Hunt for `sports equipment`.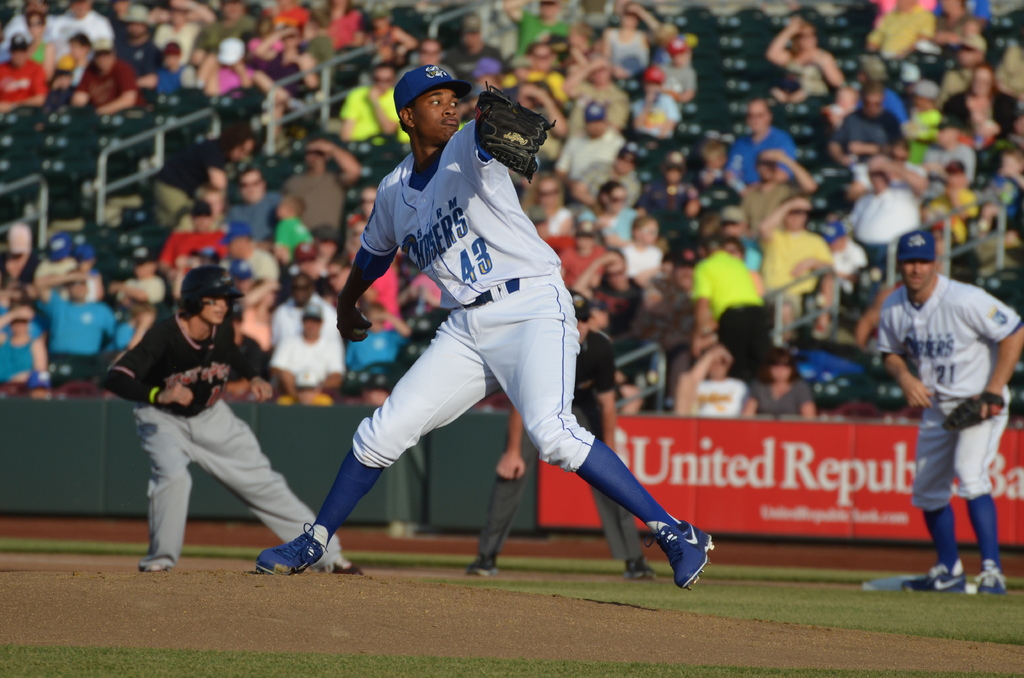
Hunted down at 902:562:964:591.
